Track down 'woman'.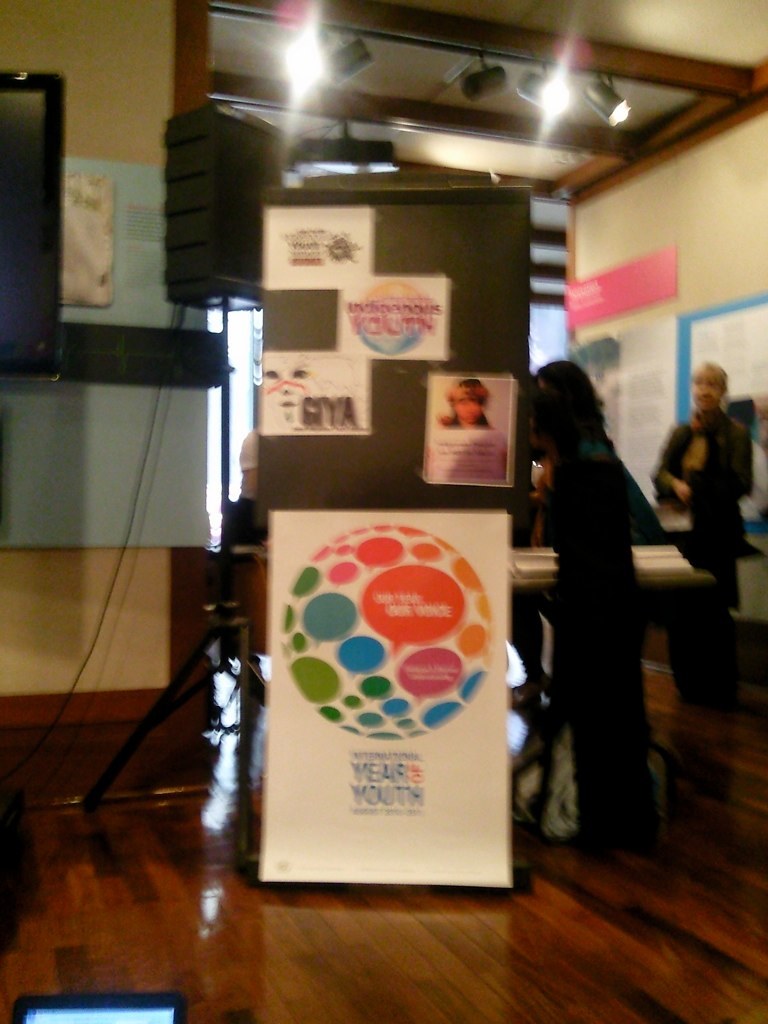
Tracked to BBox(649, 362, 752, 638).
